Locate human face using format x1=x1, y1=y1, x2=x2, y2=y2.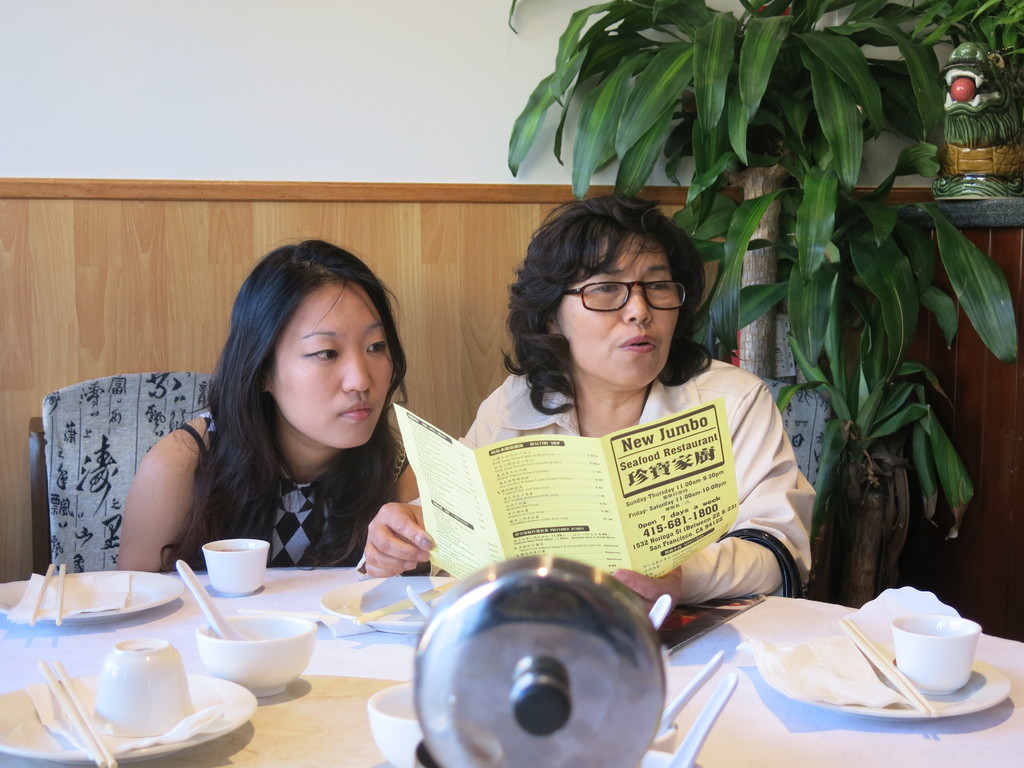
x1=554, y1=230, x2=683, y2=390.
